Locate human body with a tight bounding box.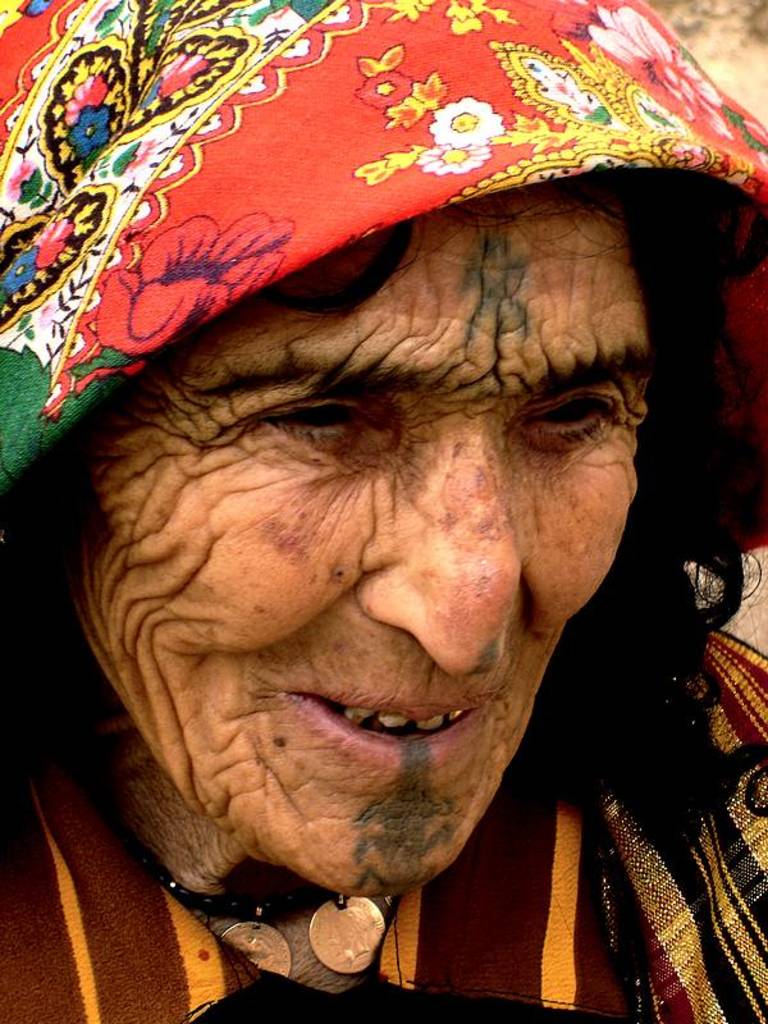
<region>0, 52, 730, 973</region>.
